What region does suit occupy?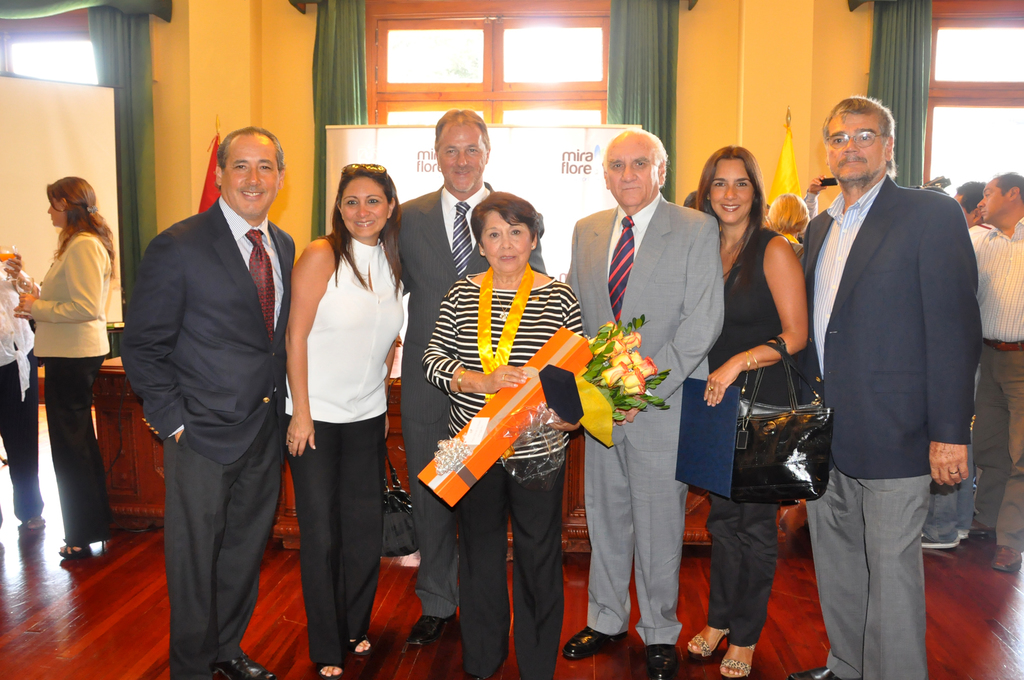
bbox=[392, 188, 546, 620].
